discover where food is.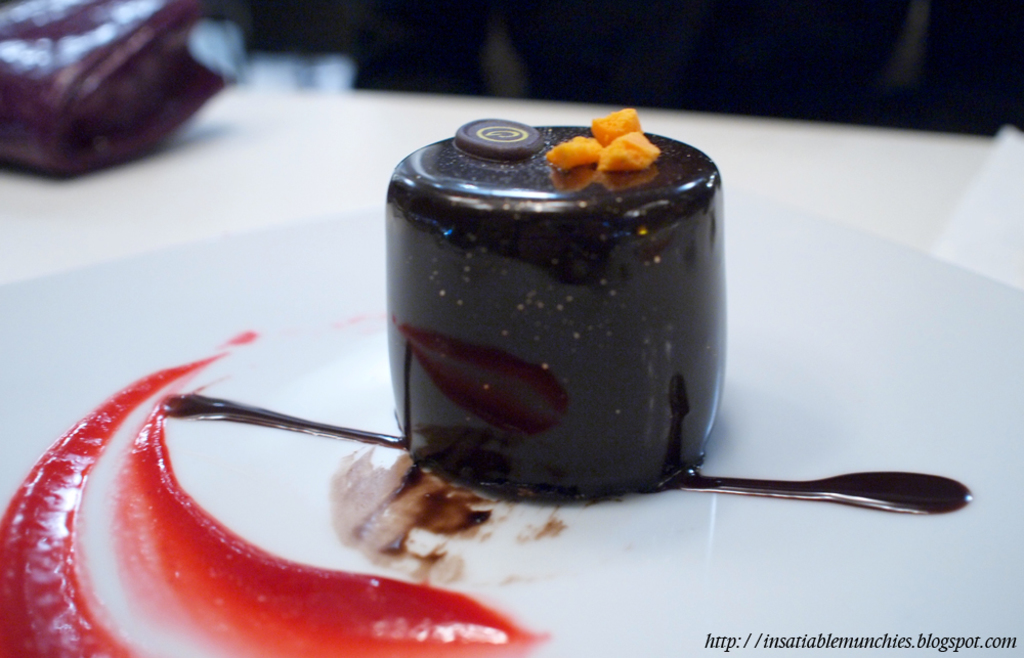
Discovered at <box>183,141,884,526</box>.
